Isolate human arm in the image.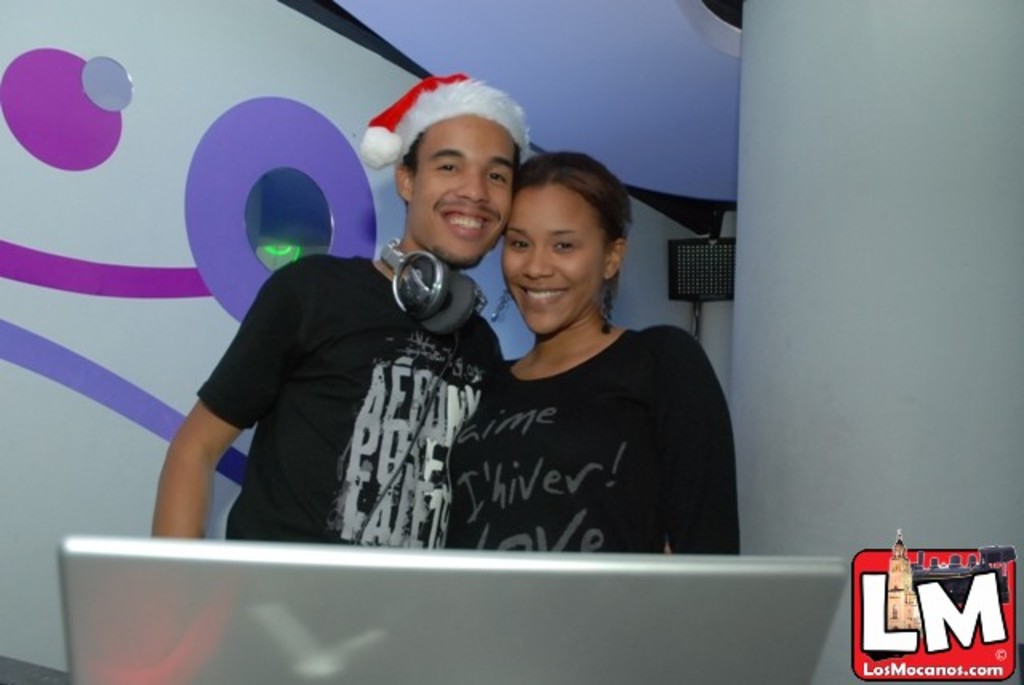
Isolated region: 155:269:299:535.
